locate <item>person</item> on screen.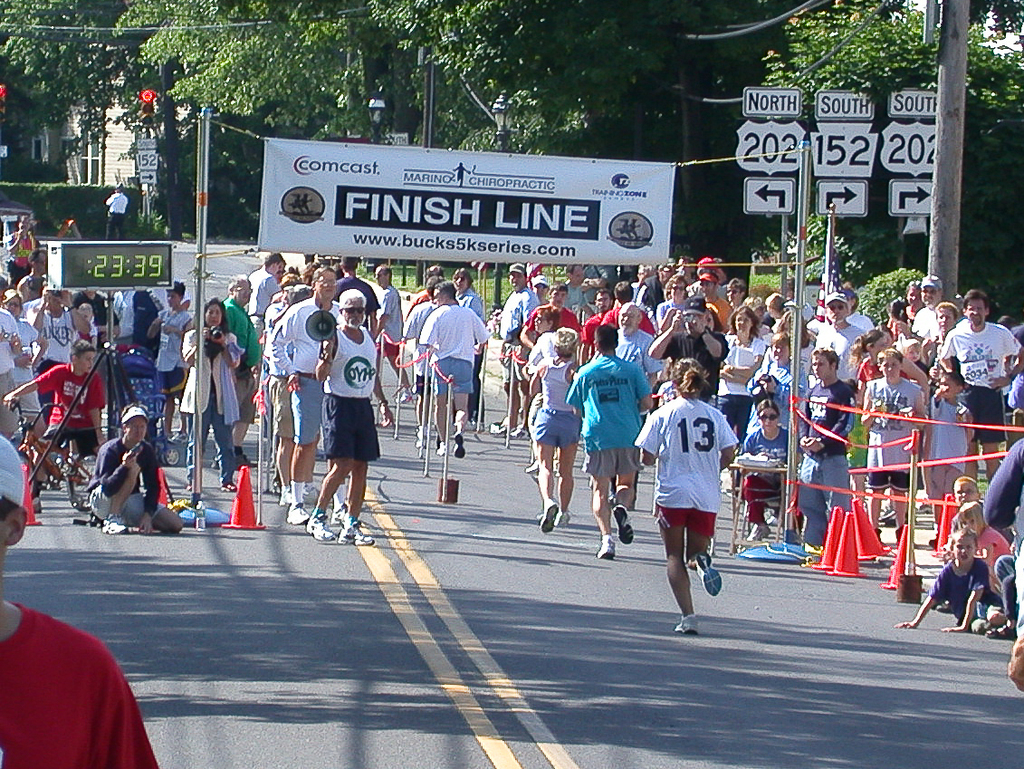
On screen at [103, 186, 129, 233].
